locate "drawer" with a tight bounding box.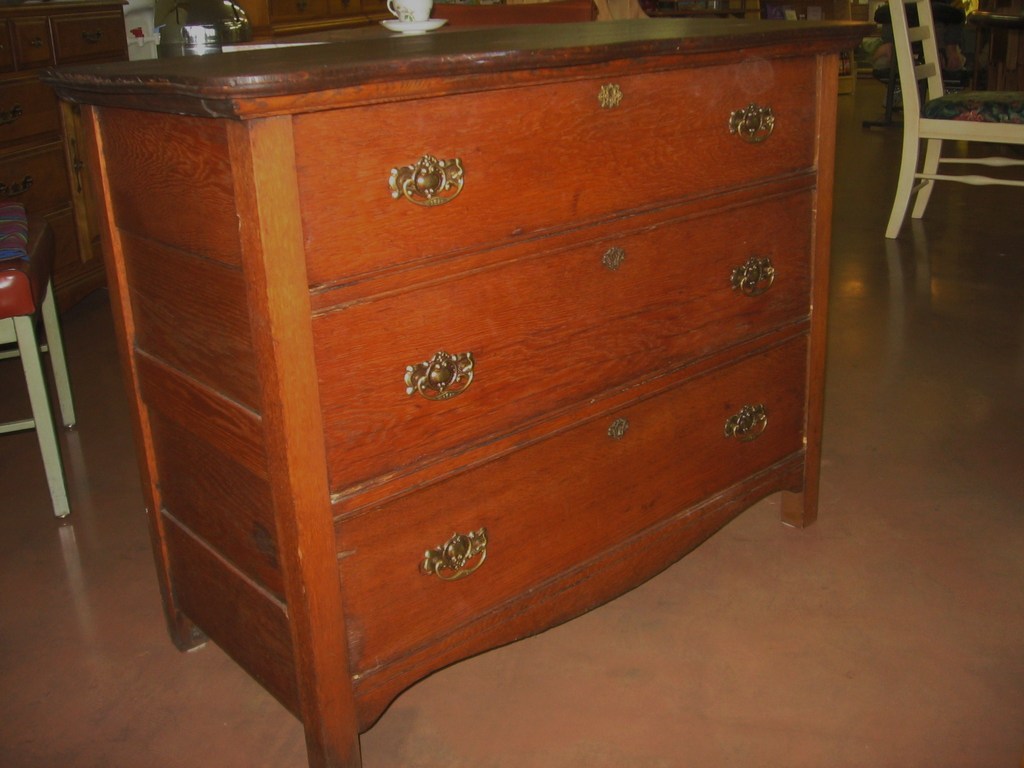
x1=338, y1=334, x2=806, y2=675.
